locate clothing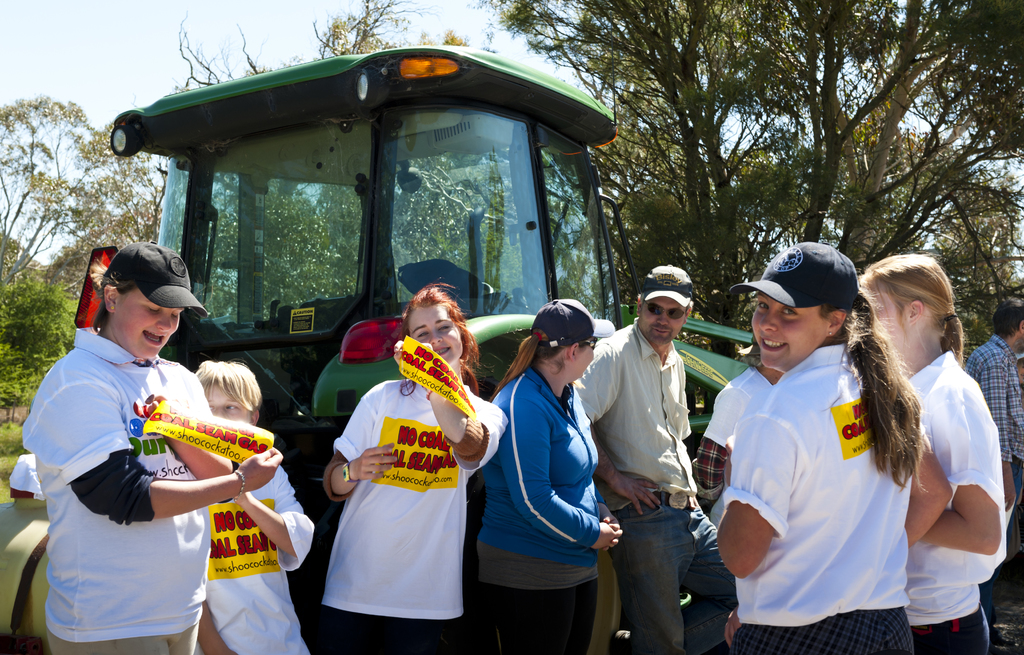
(x1=968, y1=327, x2=1023, y2=593)
